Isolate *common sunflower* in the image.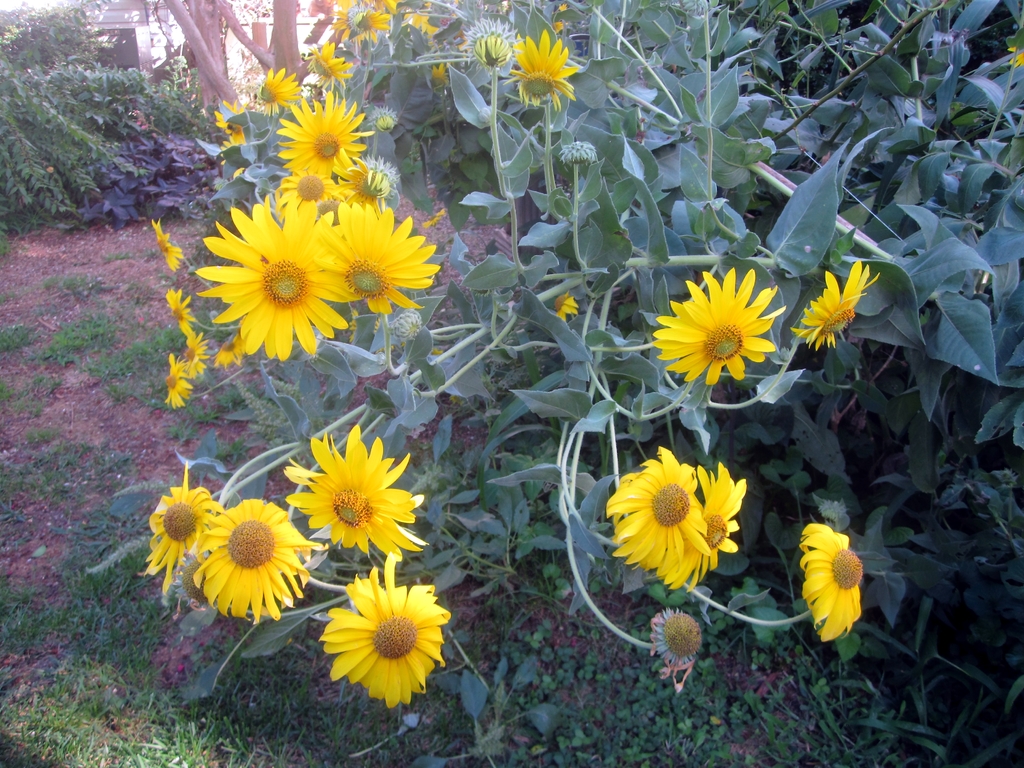
Isolated region: {"left": 790, "top": 269, "right": 863, "bottom": 346}.
